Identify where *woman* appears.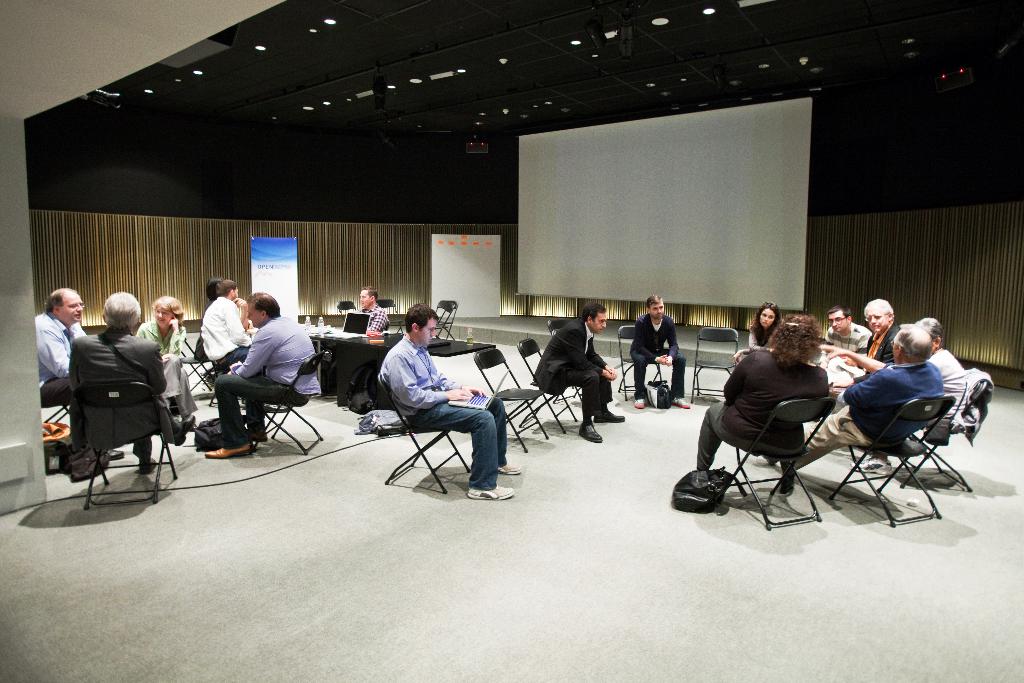
Appears at <bbox>135, 297, 201, 419</bbox>.
